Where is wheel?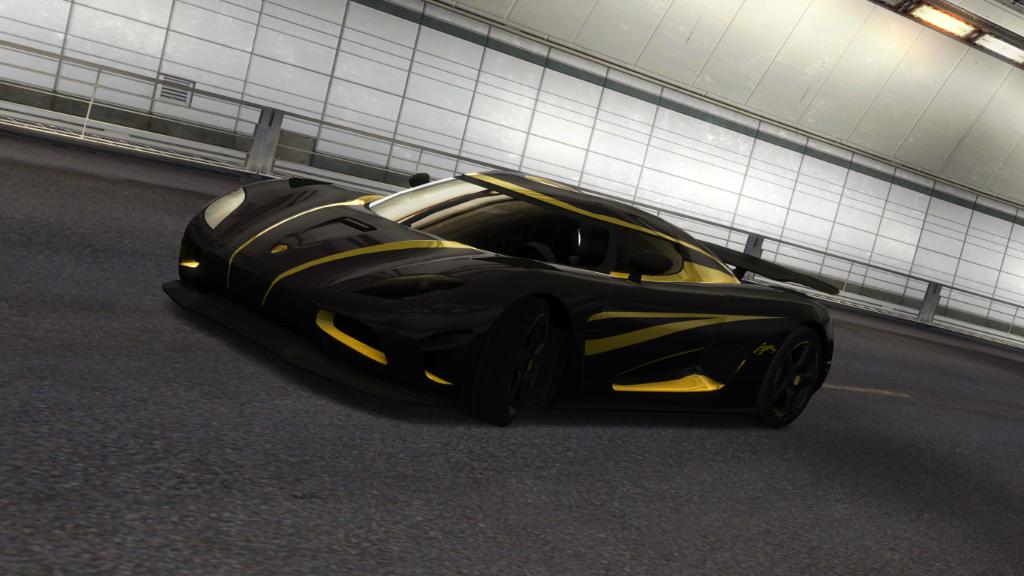
714,339,819,421.
